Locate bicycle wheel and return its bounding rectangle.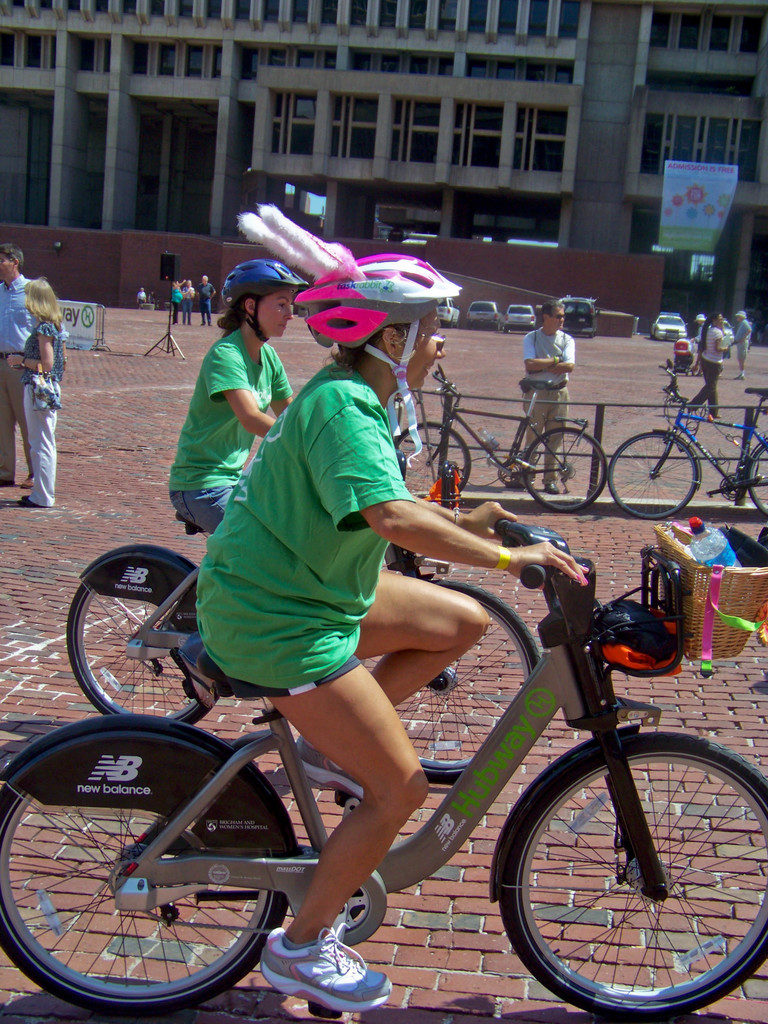
<region>392, 424, 479, 503</region>.
